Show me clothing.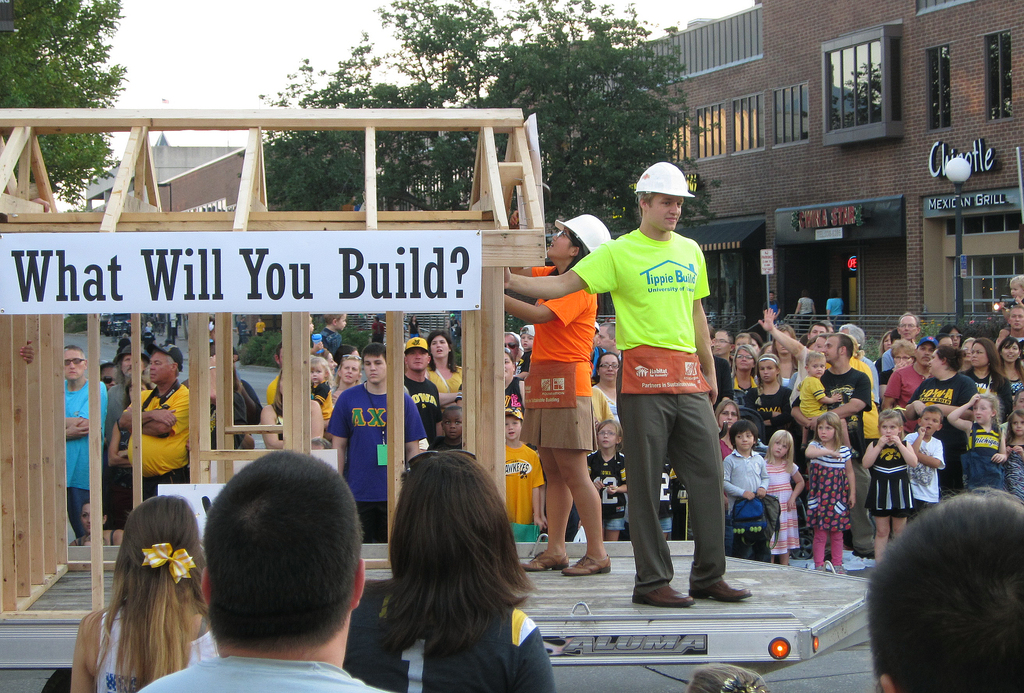
clothing is here: 344/580/557/692.
